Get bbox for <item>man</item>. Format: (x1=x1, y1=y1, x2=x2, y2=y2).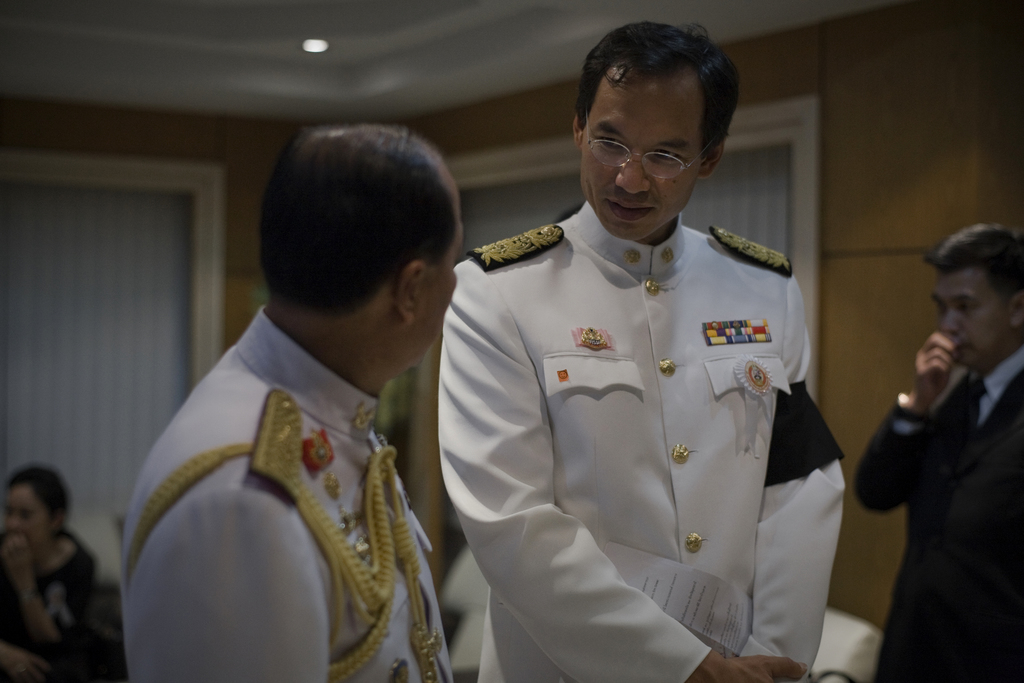
(x1=435, y1=20, x2=847, y2=682).
